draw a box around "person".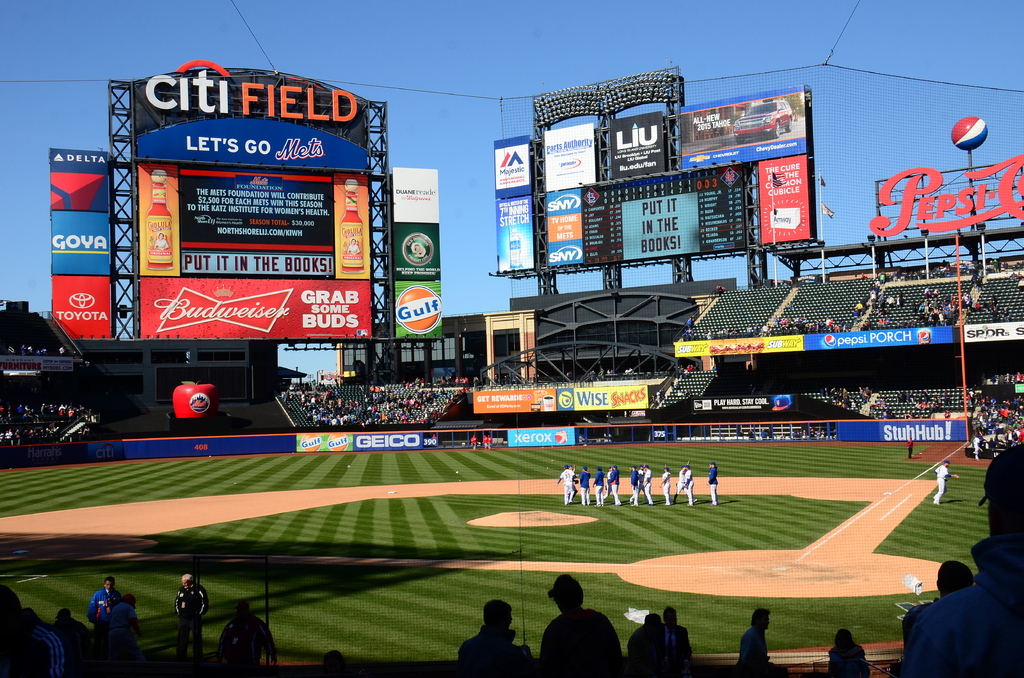
(x1=591, y1=467, x2=607, y2=507).
